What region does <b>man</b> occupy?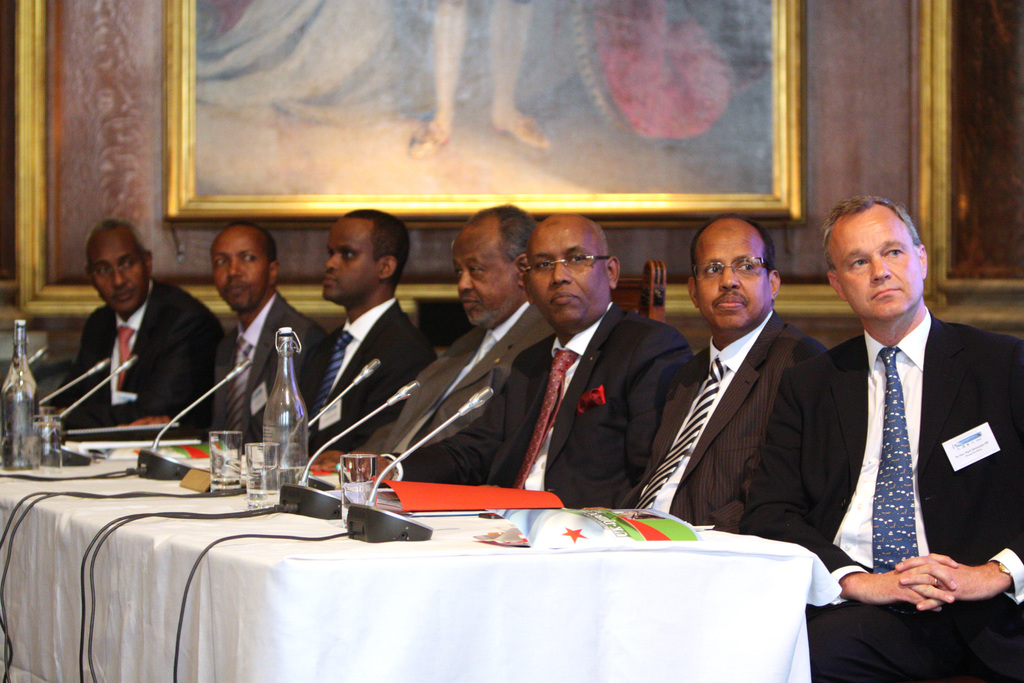
<region>794, 186, 1015, 661</region>.
